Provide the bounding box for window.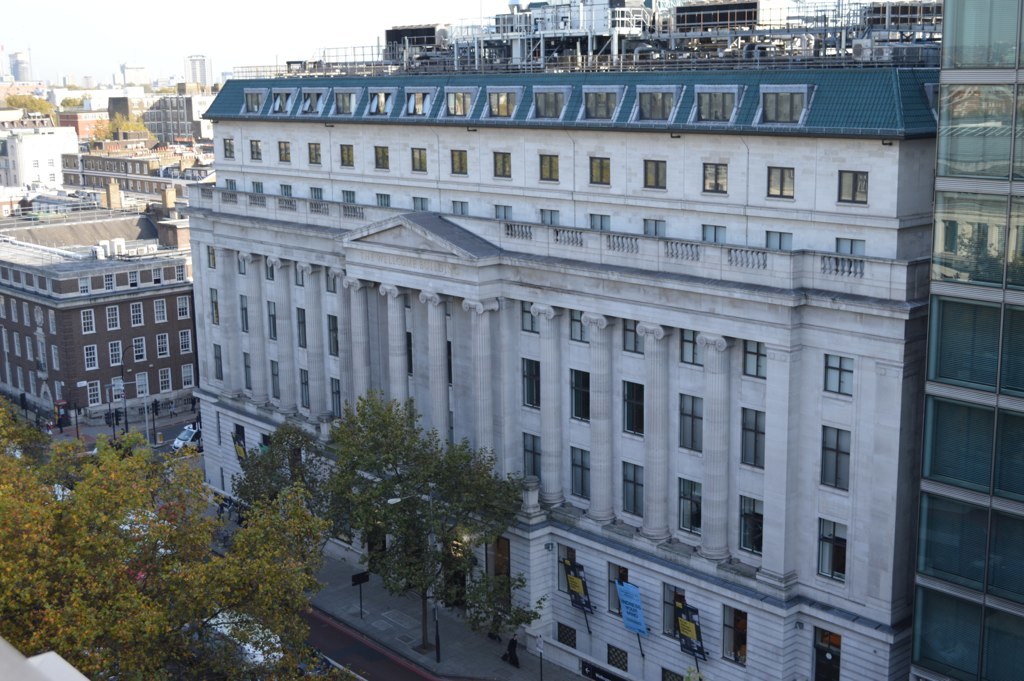
{"x1": 135, "y1": 371, "x2": 147, "y2": 402}.
